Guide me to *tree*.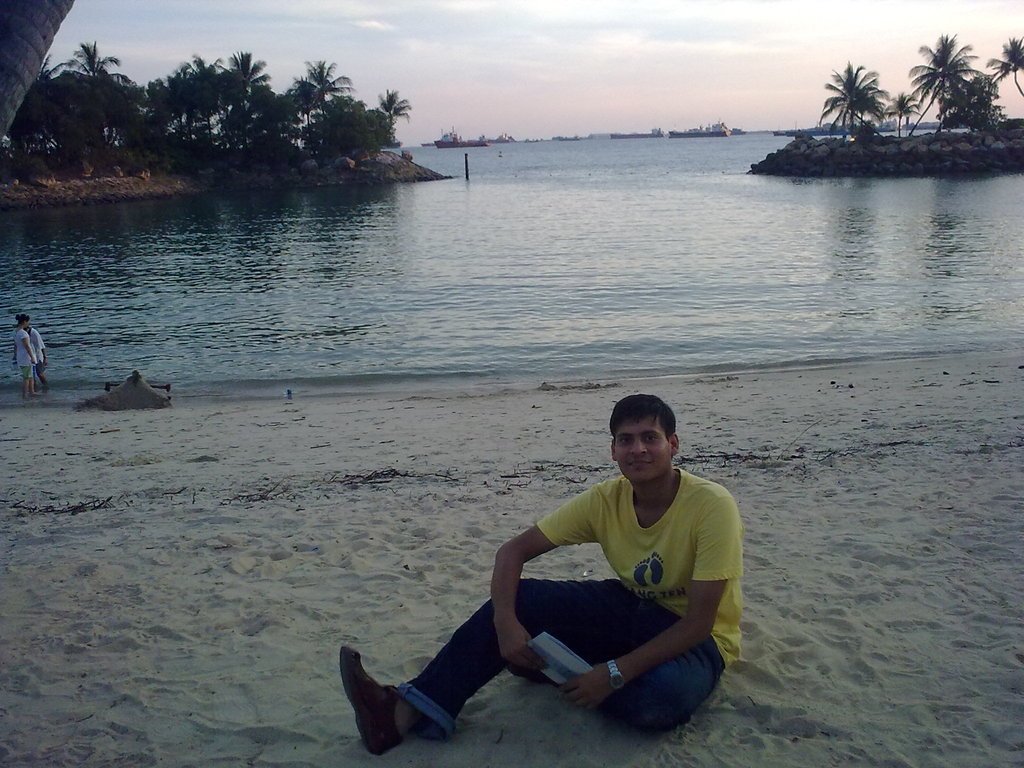
Guidance: left=898, top=32, right=989, bottom=134.
